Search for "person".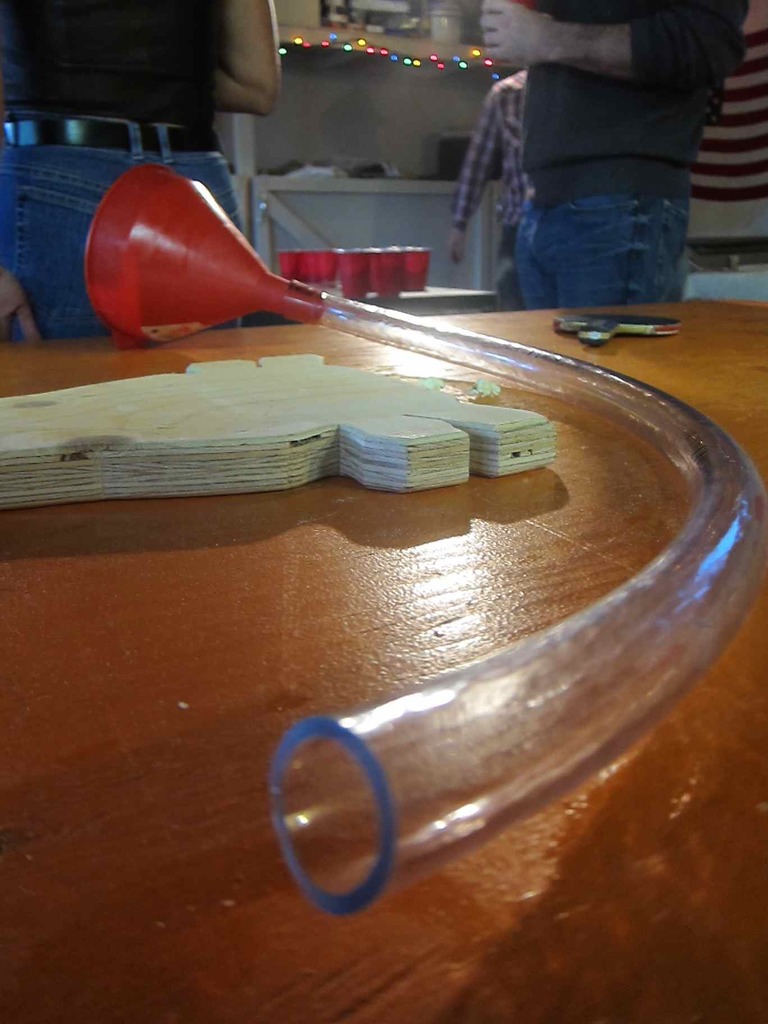
Found at pyautogui.locateOnScreen(433, 0, 737, 332).
